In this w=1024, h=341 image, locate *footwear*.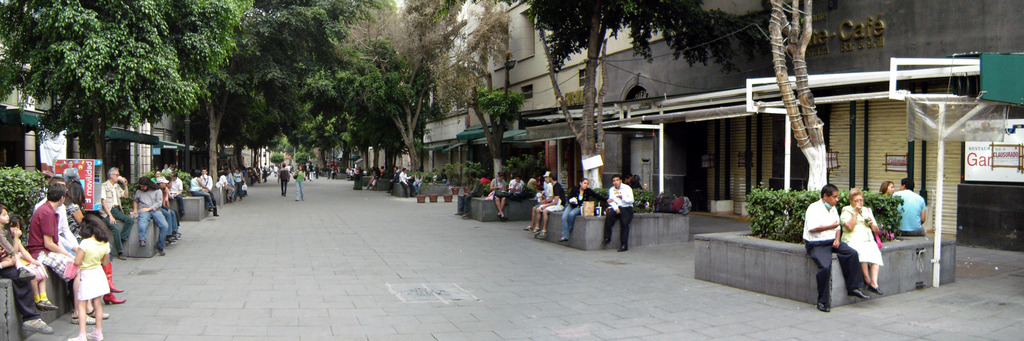
Bounding box: box=[70, 329, 101, 340].
